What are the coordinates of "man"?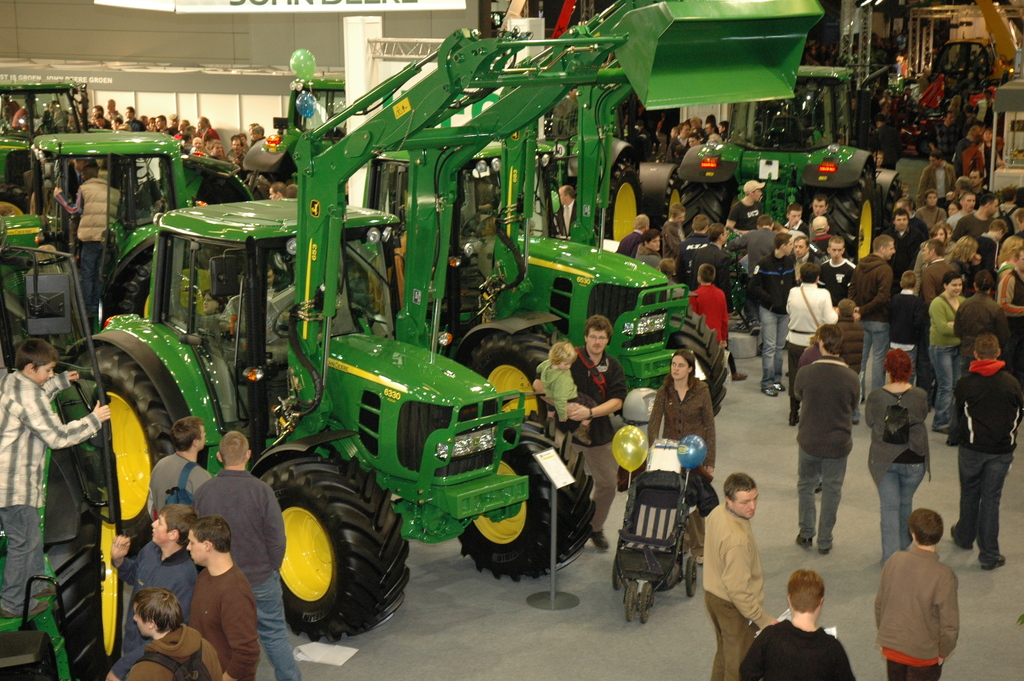
bbox=(774, 325, 838, 555).
